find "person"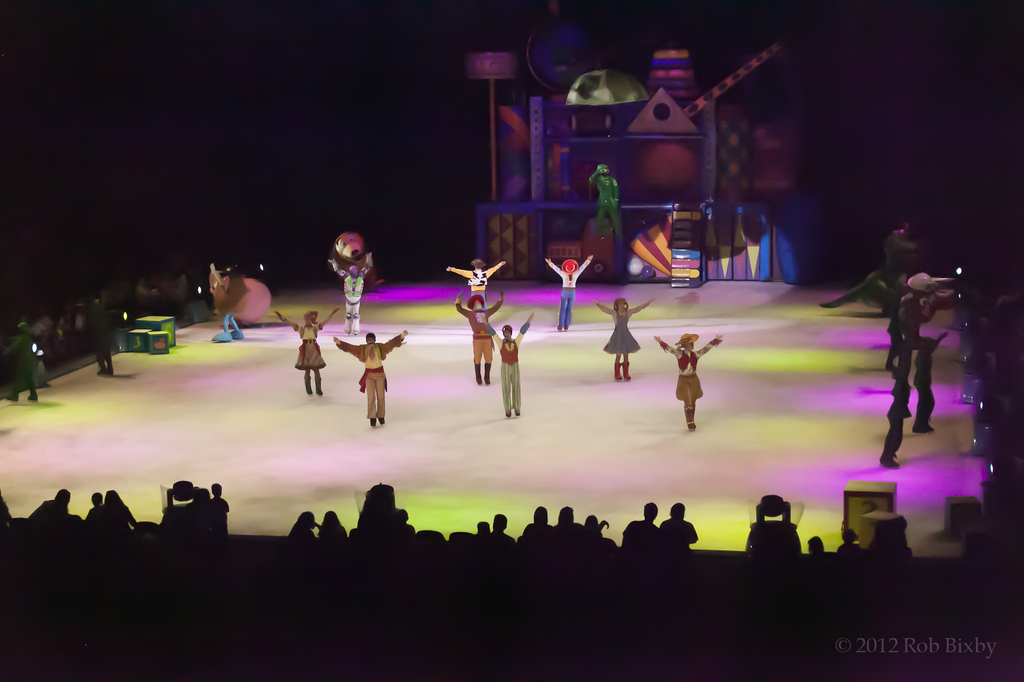
328/253/374/335
